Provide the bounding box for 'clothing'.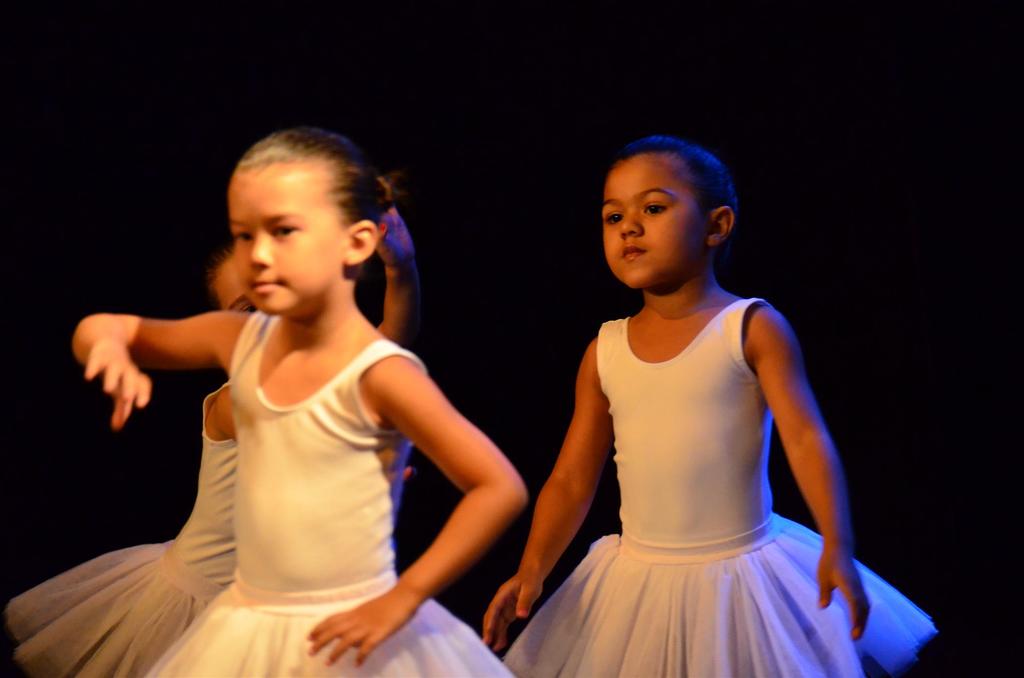
147/310/525/677.
